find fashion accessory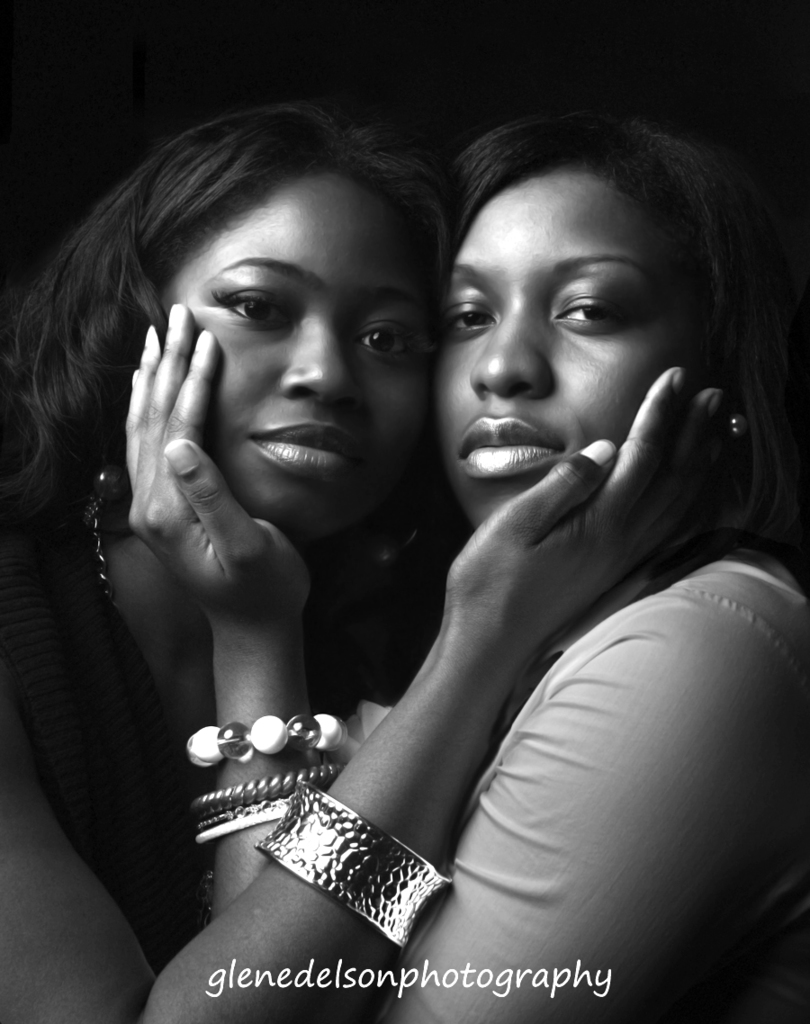
crop(186, 772, 324, 846)
